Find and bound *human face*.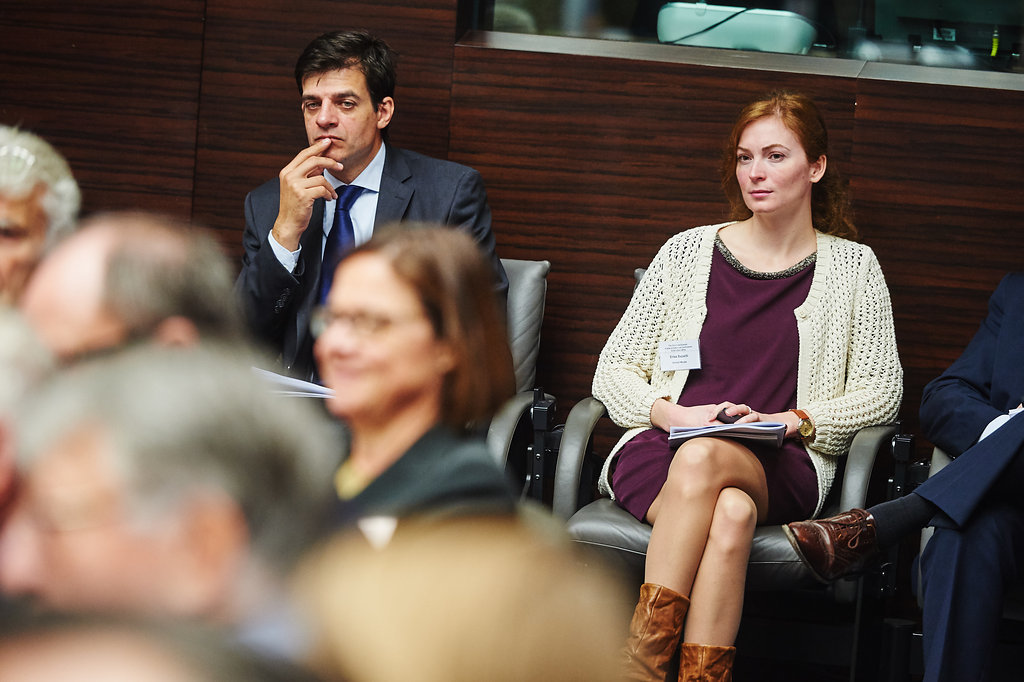
Bound: box=[0, 188, 43, 312].
